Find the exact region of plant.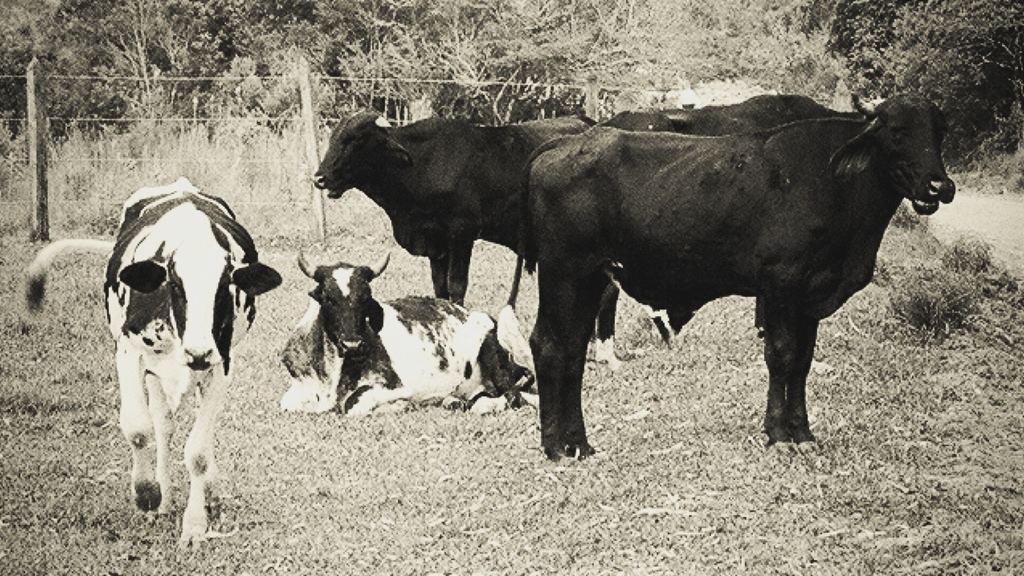
Exact region: locate(865, 237, 897, 297).
